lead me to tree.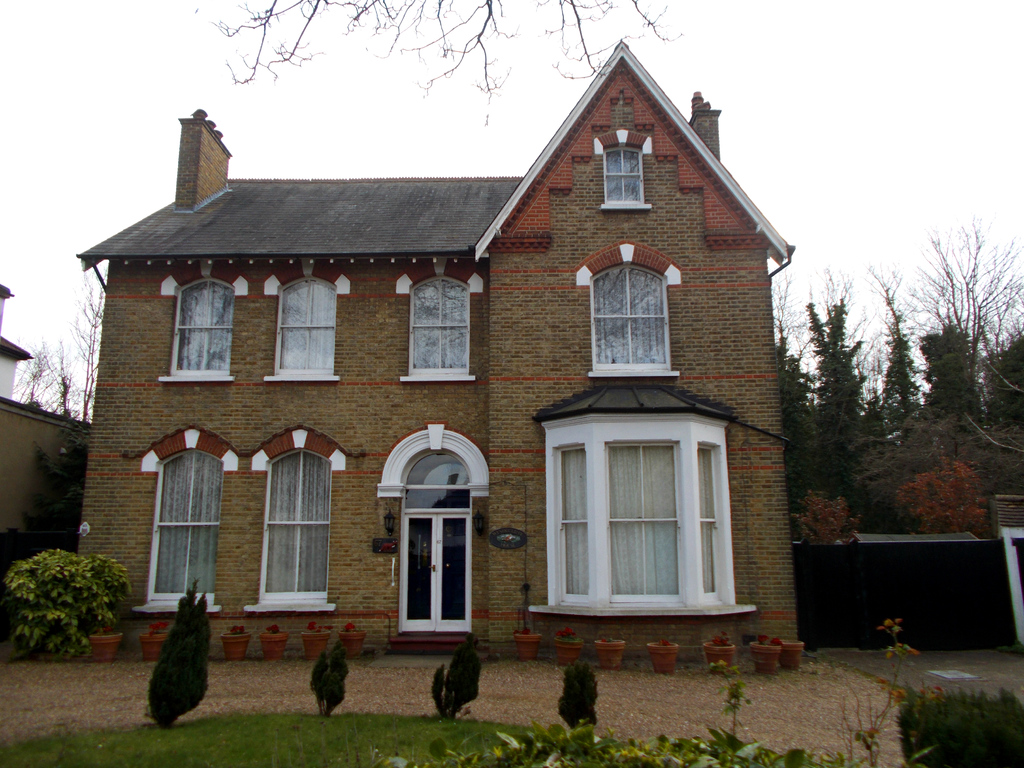
Lead to crop(984, 318, 1023, 428).
